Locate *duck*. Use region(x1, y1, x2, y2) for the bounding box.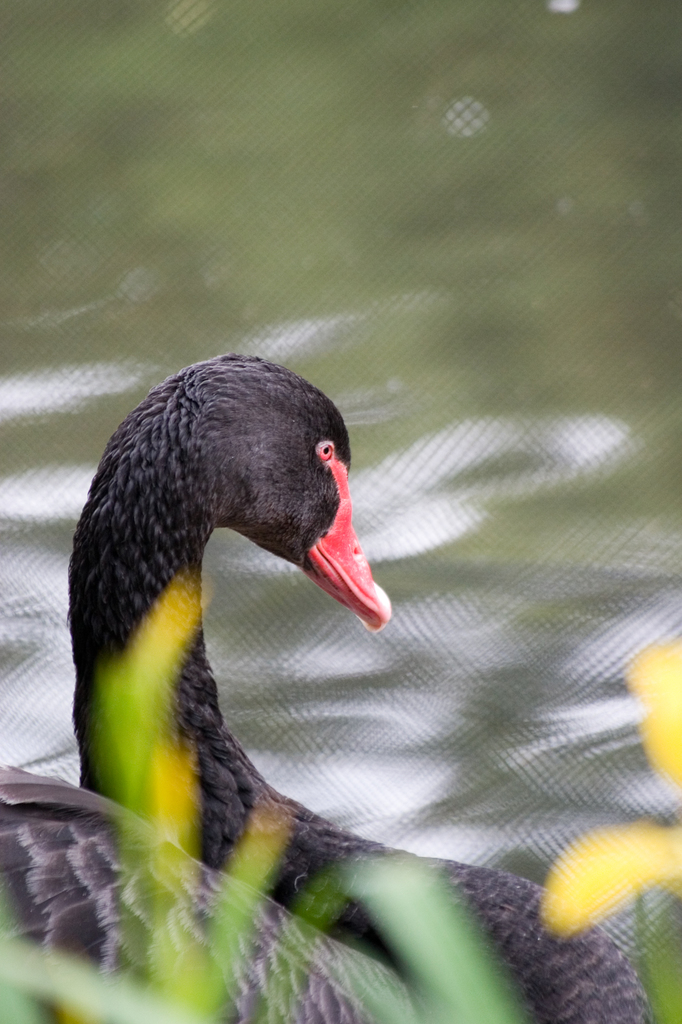
region(0, 349, 667, 1023).
